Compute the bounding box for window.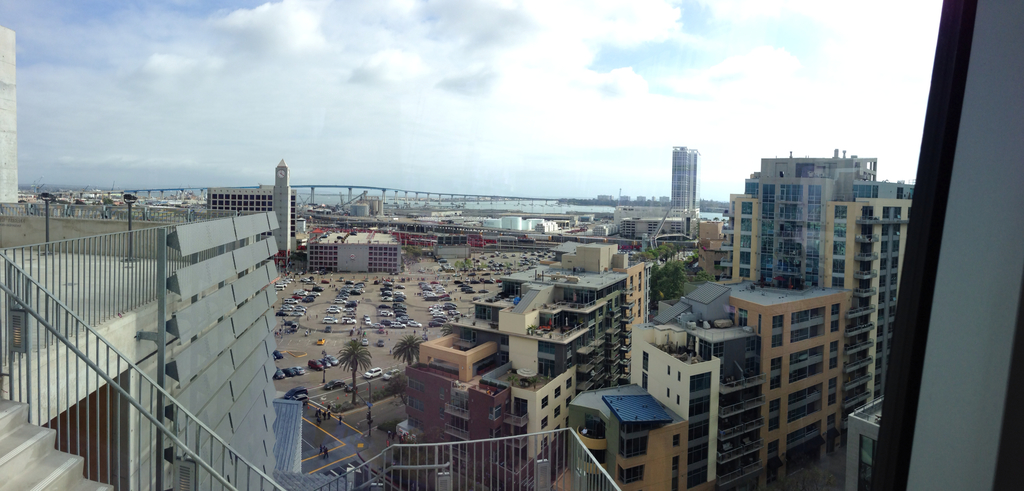
region(671, 456, 681, 469).
